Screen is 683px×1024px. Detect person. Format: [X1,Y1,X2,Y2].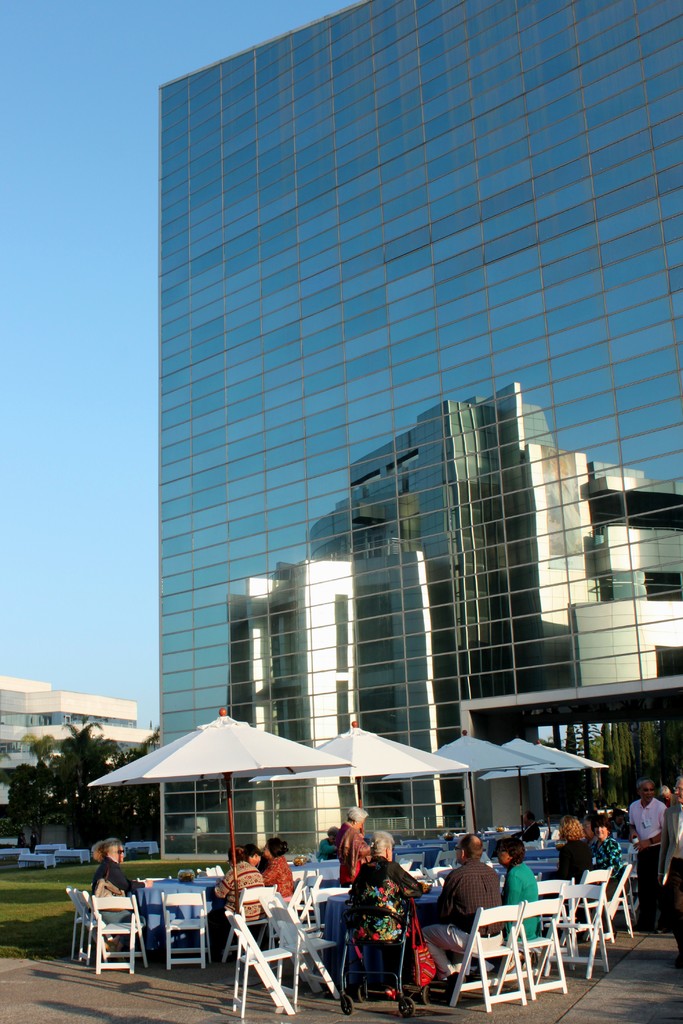
[331,835,429,987].
